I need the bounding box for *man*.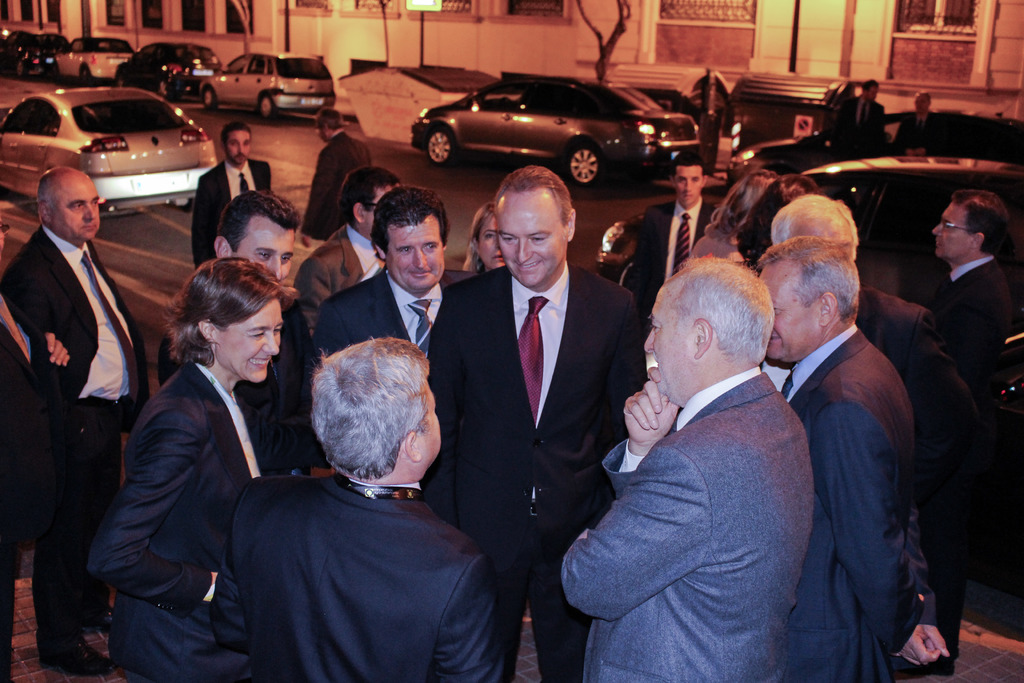
Here it is: x1=154 y1=189 x2=308 y2=372.
